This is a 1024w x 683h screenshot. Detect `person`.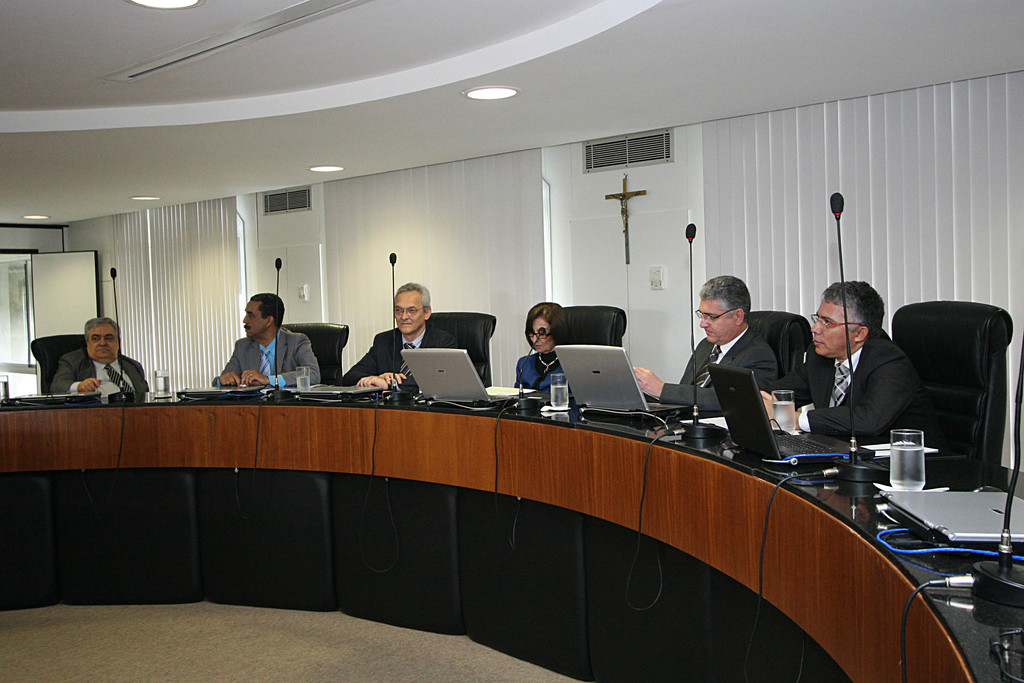
crop(346, 276, 464, 392).
